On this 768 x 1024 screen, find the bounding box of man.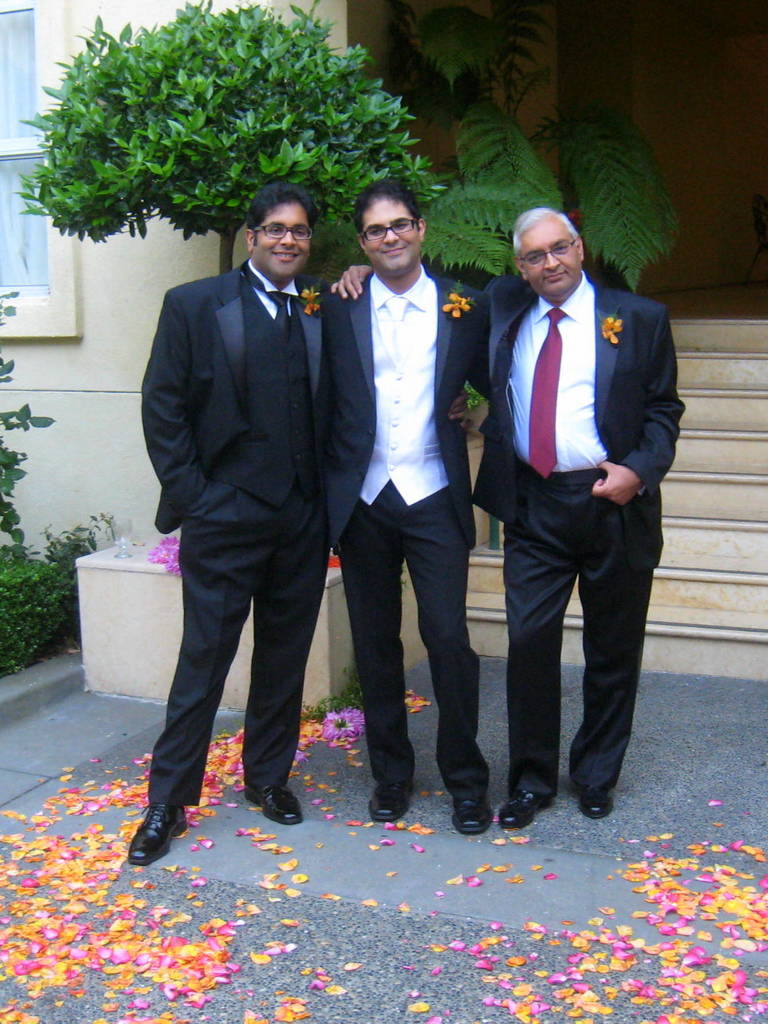
Bounding box: <bbox>326, 209, 683, 829</bbox>.
